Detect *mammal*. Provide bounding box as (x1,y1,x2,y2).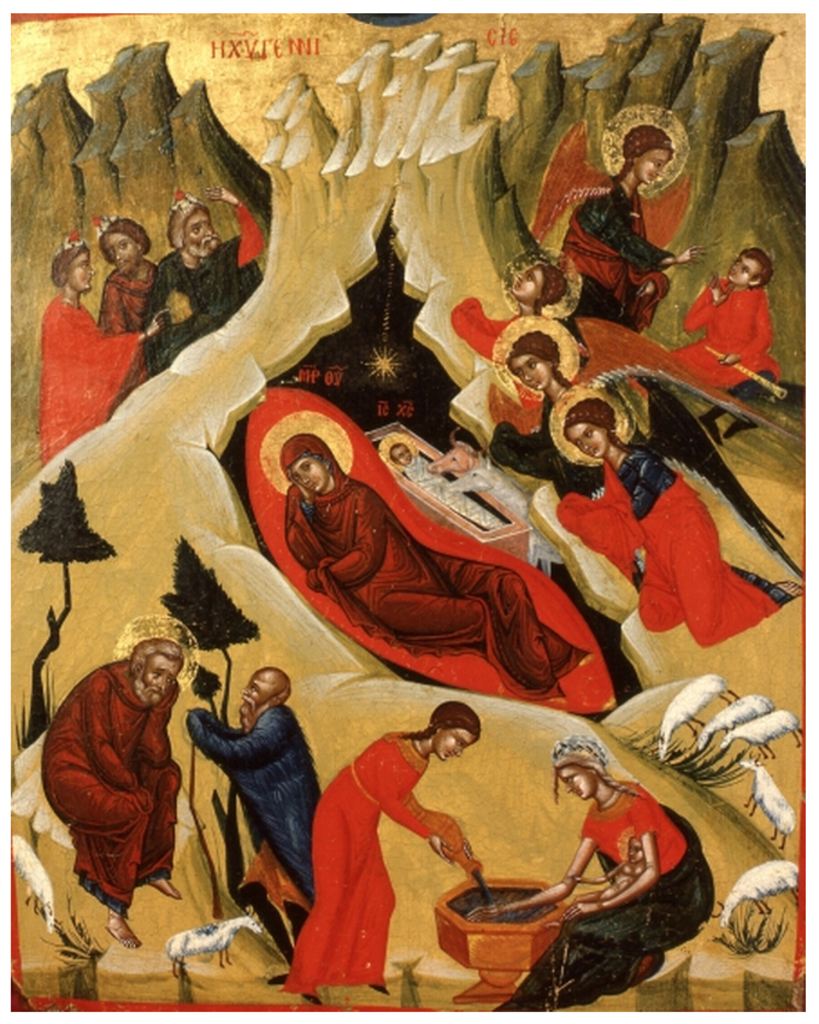
(712,705,801,763).
